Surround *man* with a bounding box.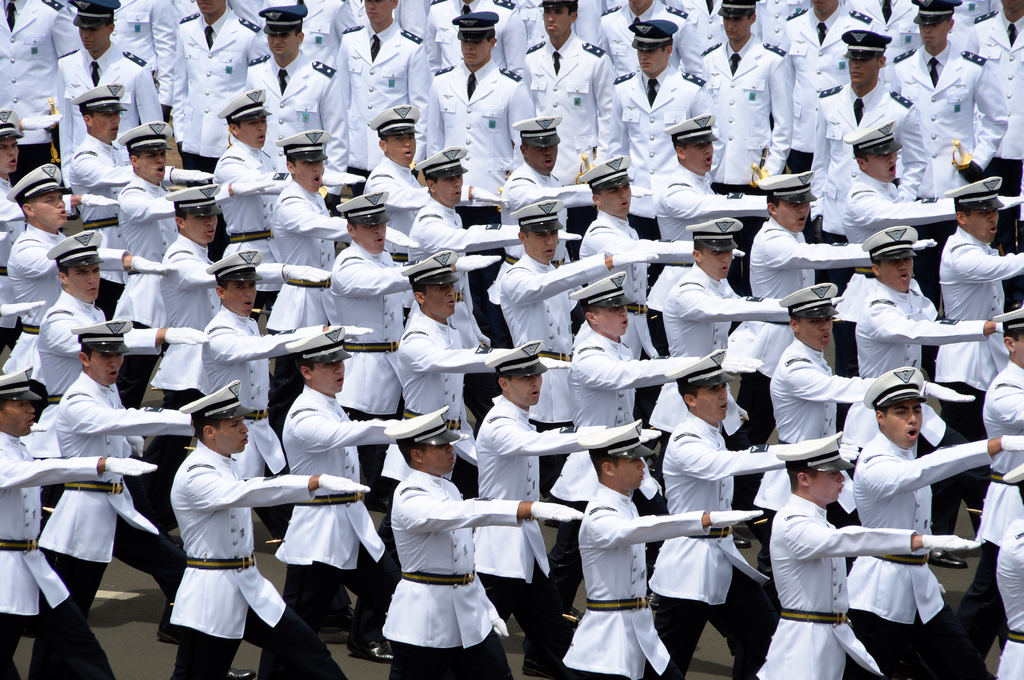
region(0, 365, 150, 679).
